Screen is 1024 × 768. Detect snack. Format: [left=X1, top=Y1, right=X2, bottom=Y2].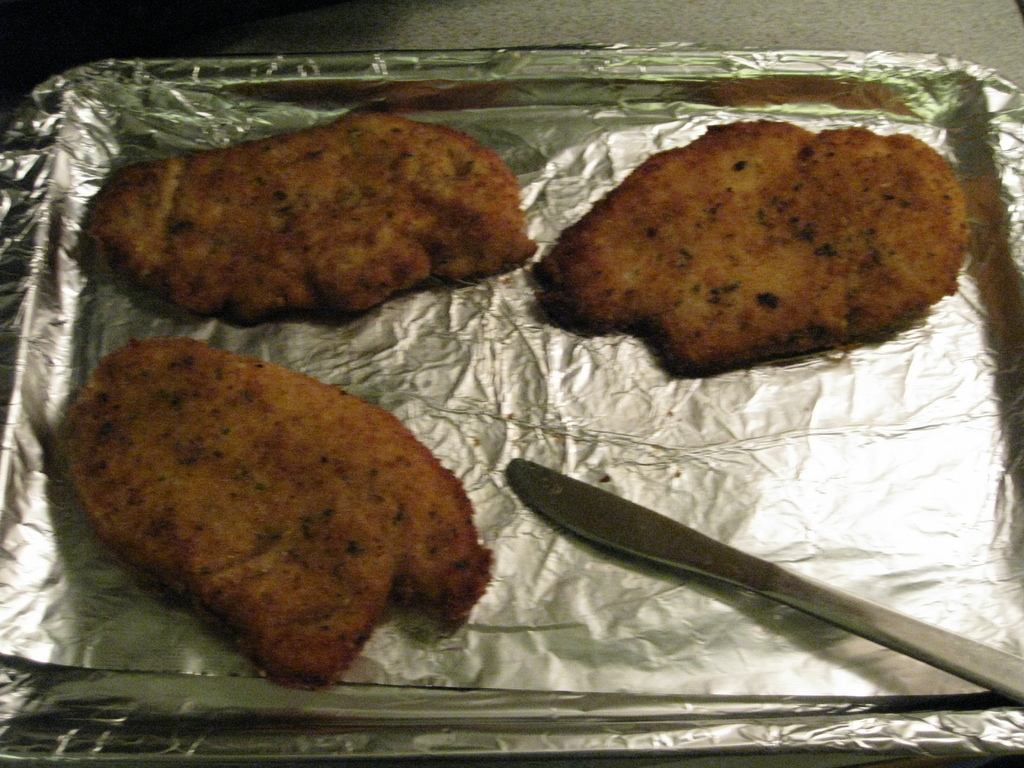
[left=54, top=343, right=491, bottom=685].
